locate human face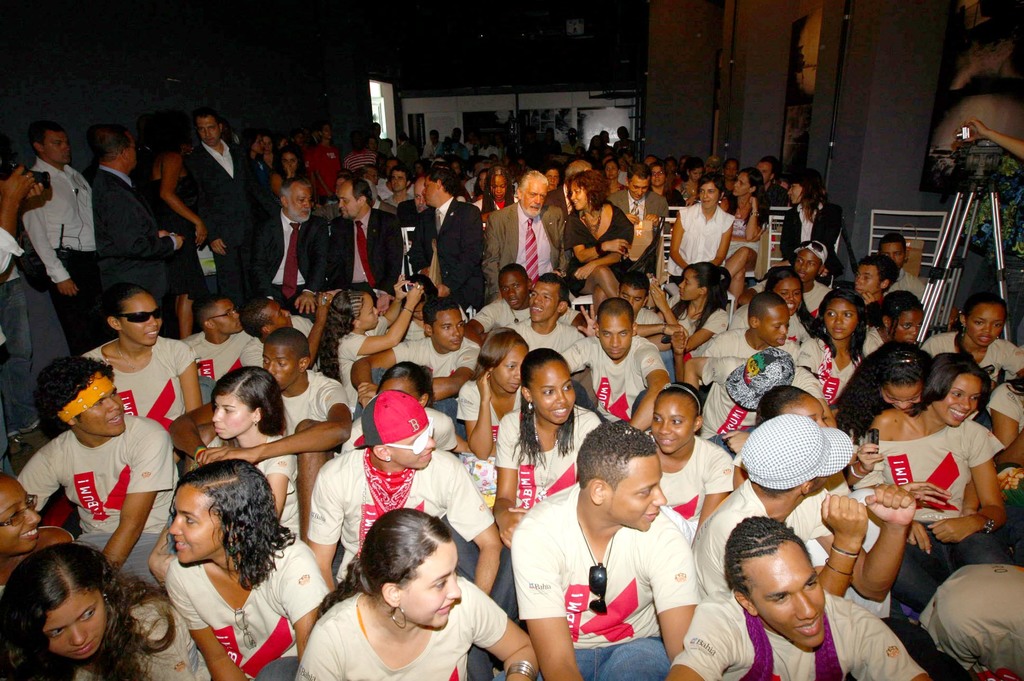
[left=763, top=308, right=790, bottom=348]
